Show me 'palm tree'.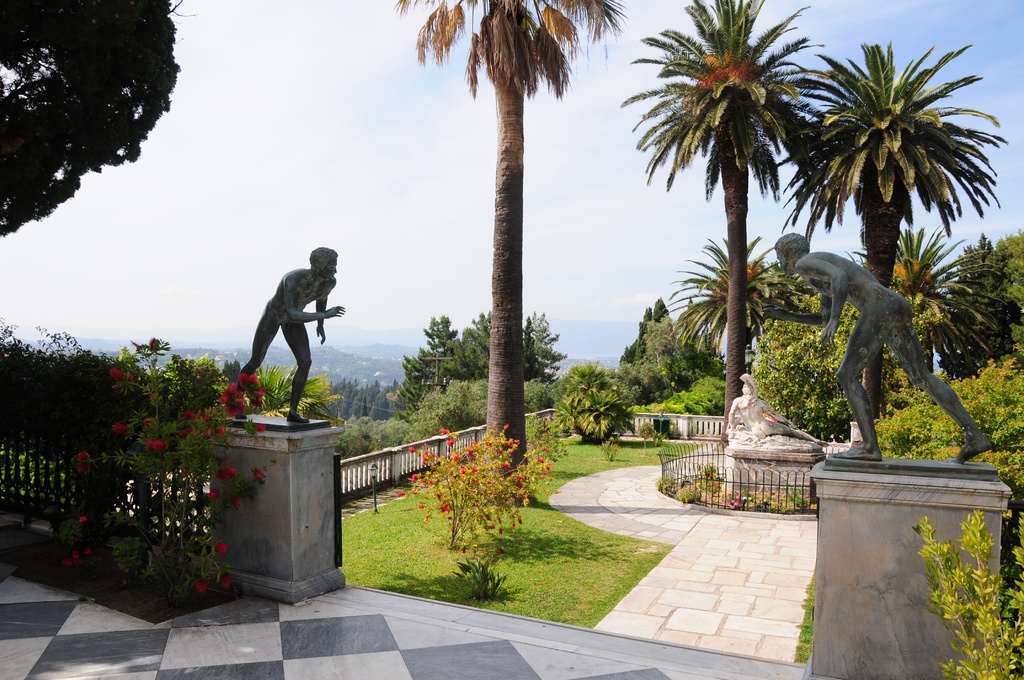
'palm tree' is here: crop(652, 43, 860, 514).
